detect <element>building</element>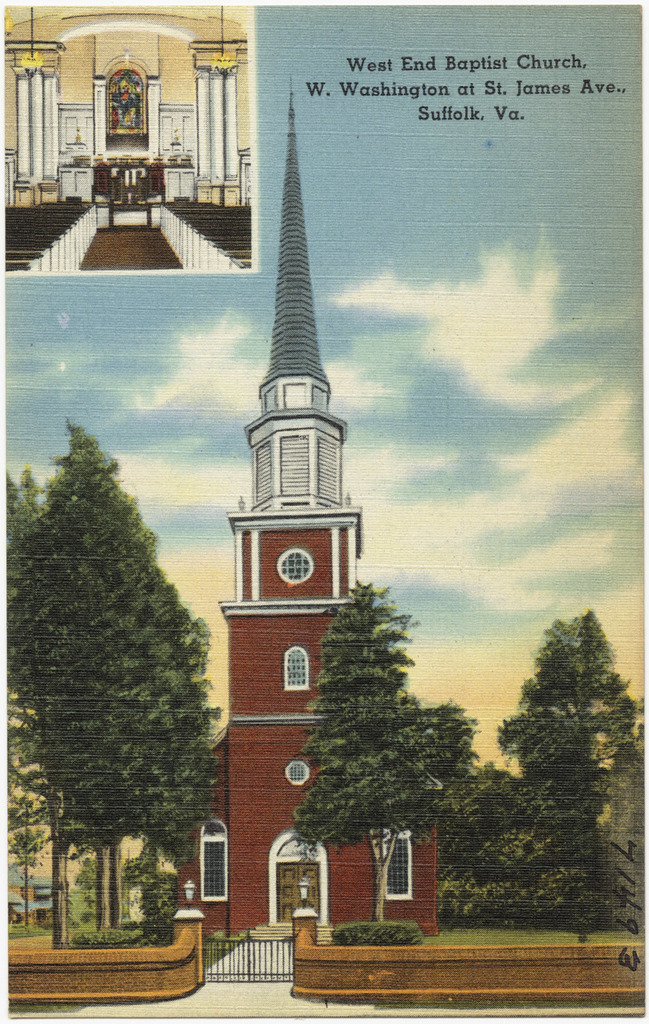
4/862/126/930
